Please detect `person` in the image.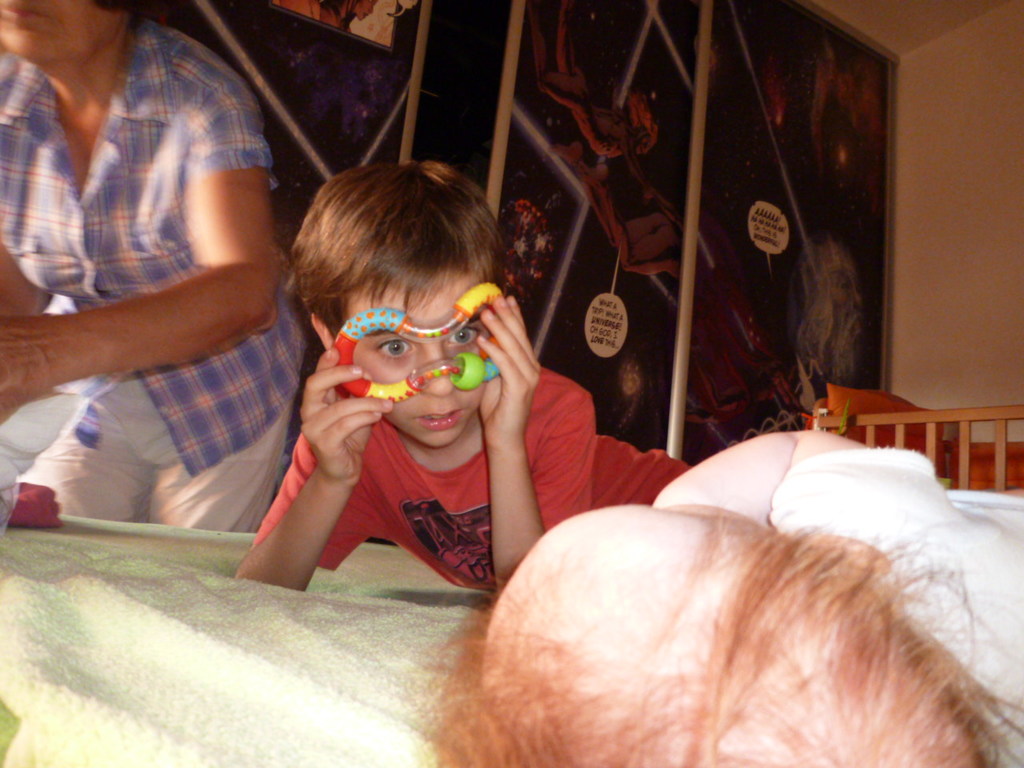
(423,425,1023,767).
